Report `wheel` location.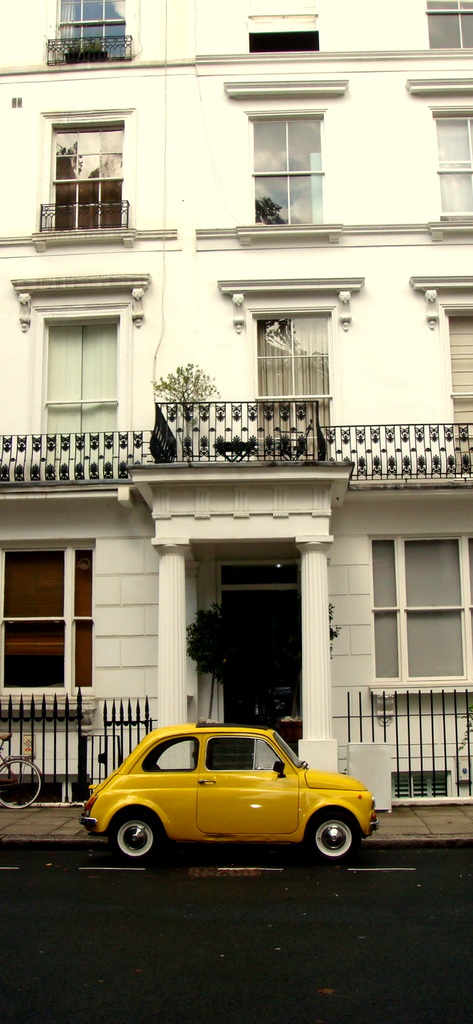
Report: BBox(1, 756, 45, 805).
